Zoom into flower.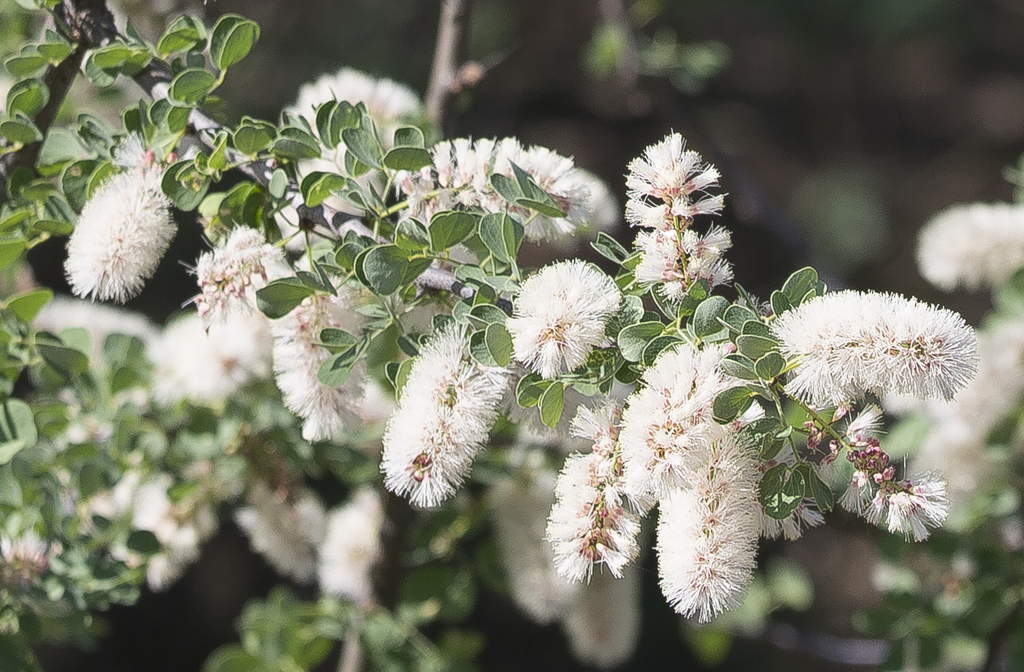
Zoom target: locate(173, 220, 289, 332).
